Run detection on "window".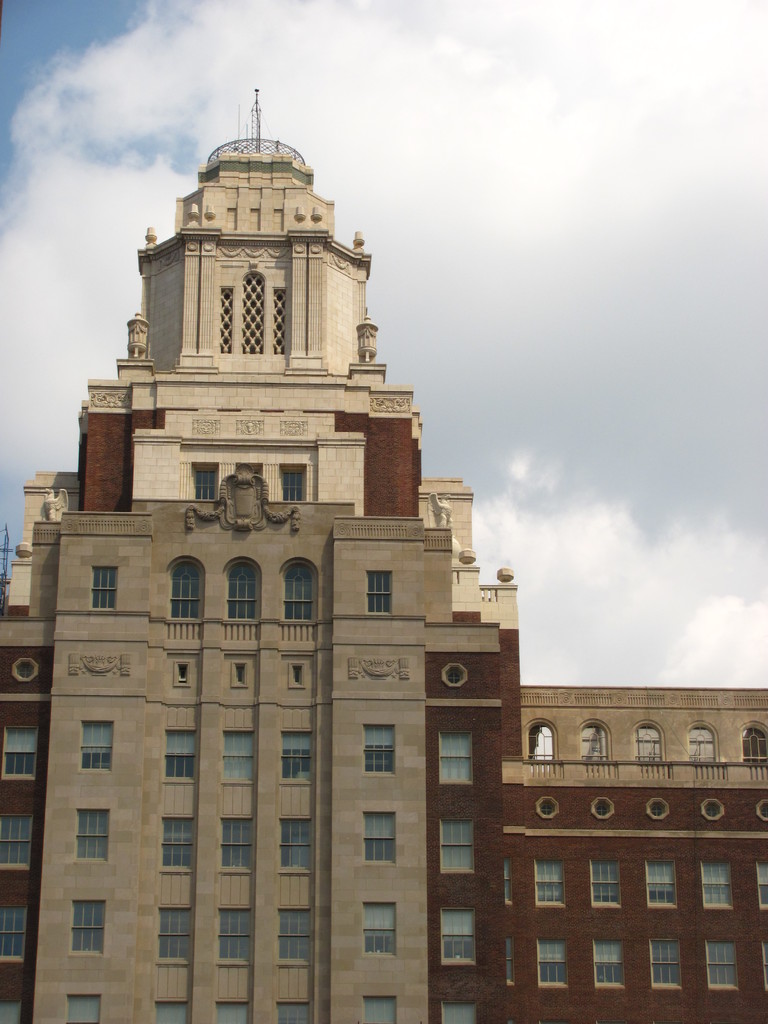
Result: (625,721,674,765).
